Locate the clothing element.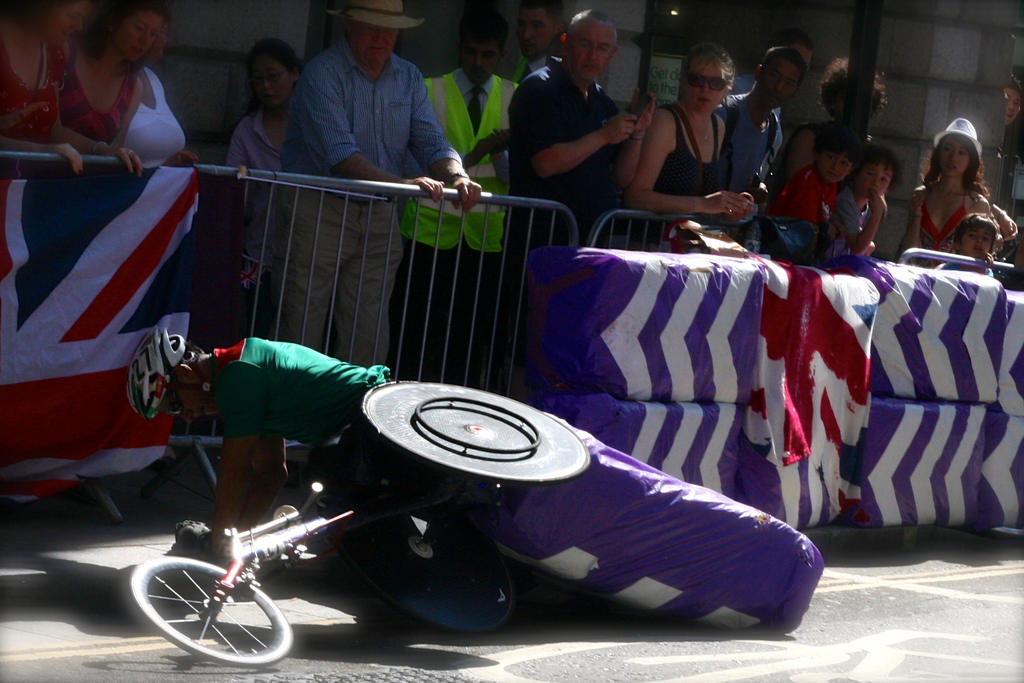
Element bbox: l=497, t=60, r=627, b=423.
